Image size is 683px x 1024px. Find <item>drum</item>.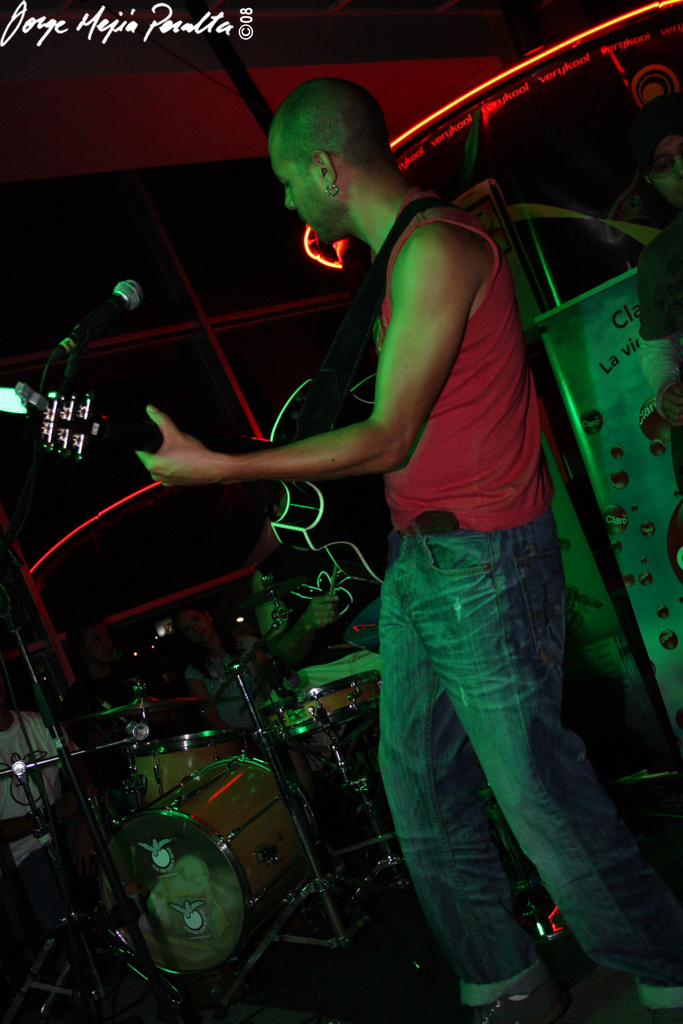
crop(298, 674, 381, 750).
